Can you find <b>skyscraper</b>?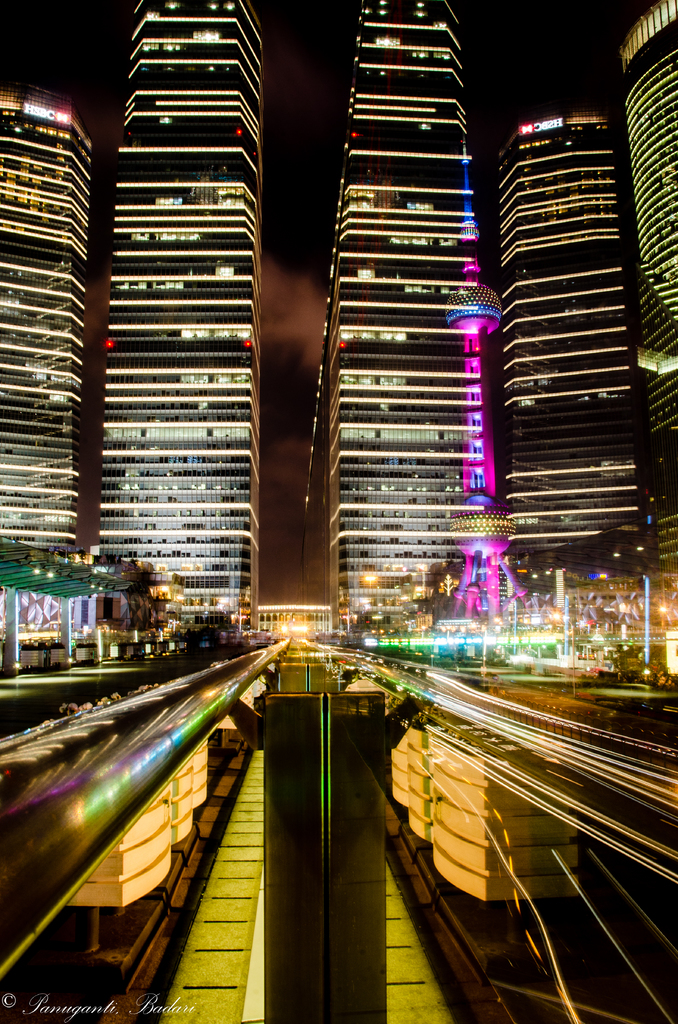
Yes, bounding box: Rect(499, 116, 648, 593).
